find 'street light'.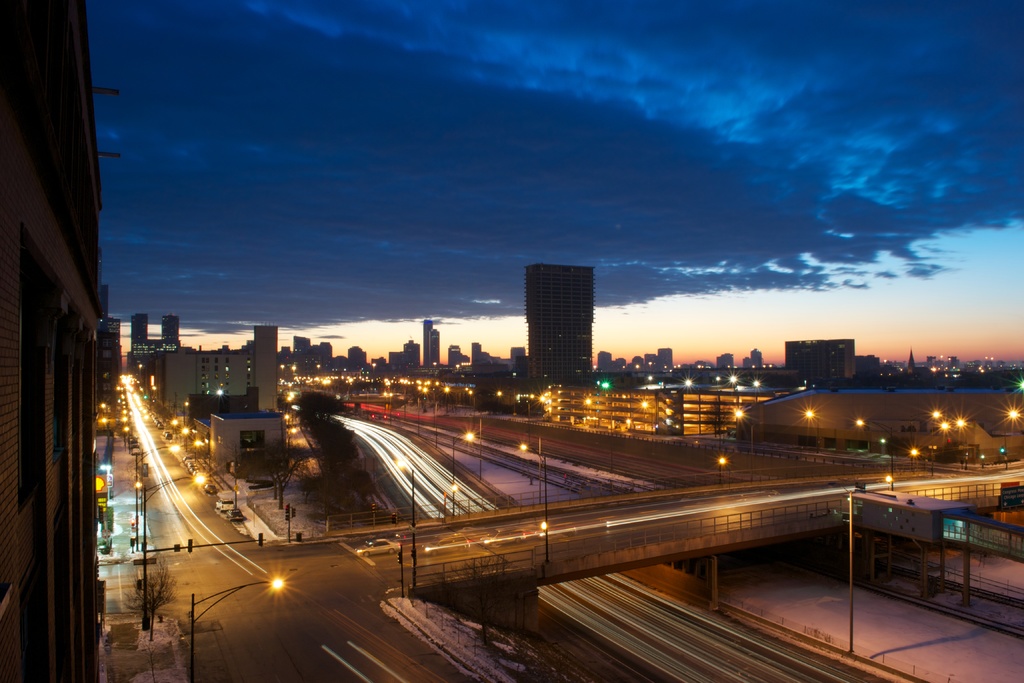
639,400,653,438.
